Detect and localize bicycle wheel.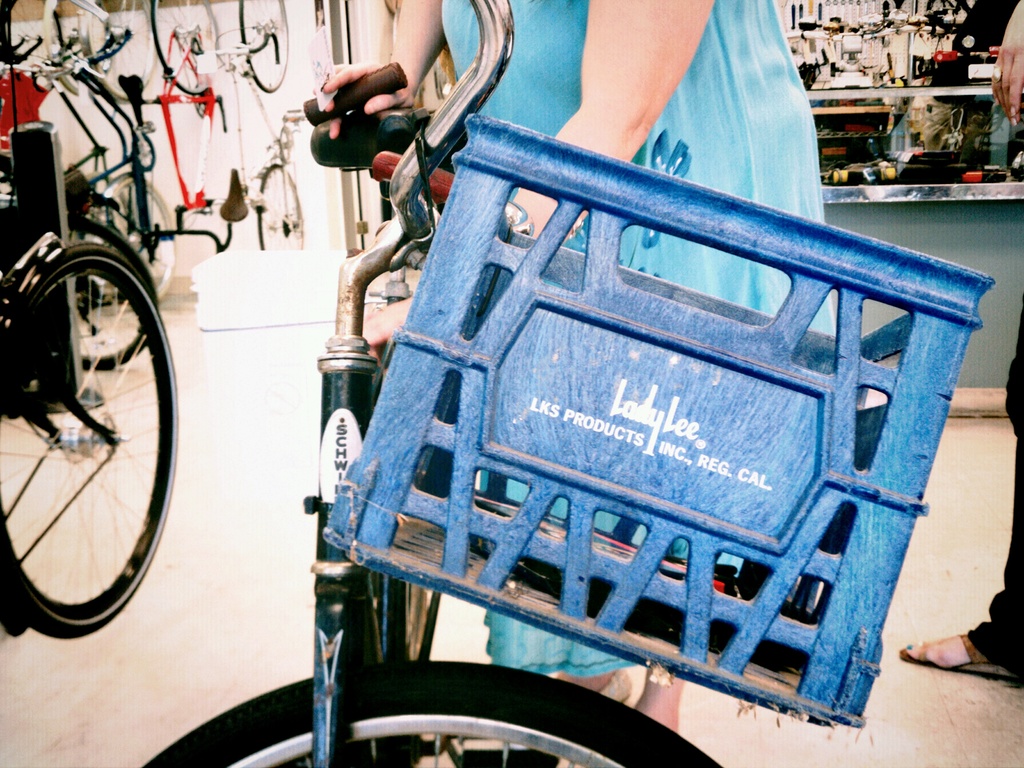
Localized at {"left": 159, "top": 0, "right": 220, "bottom": 93}.
